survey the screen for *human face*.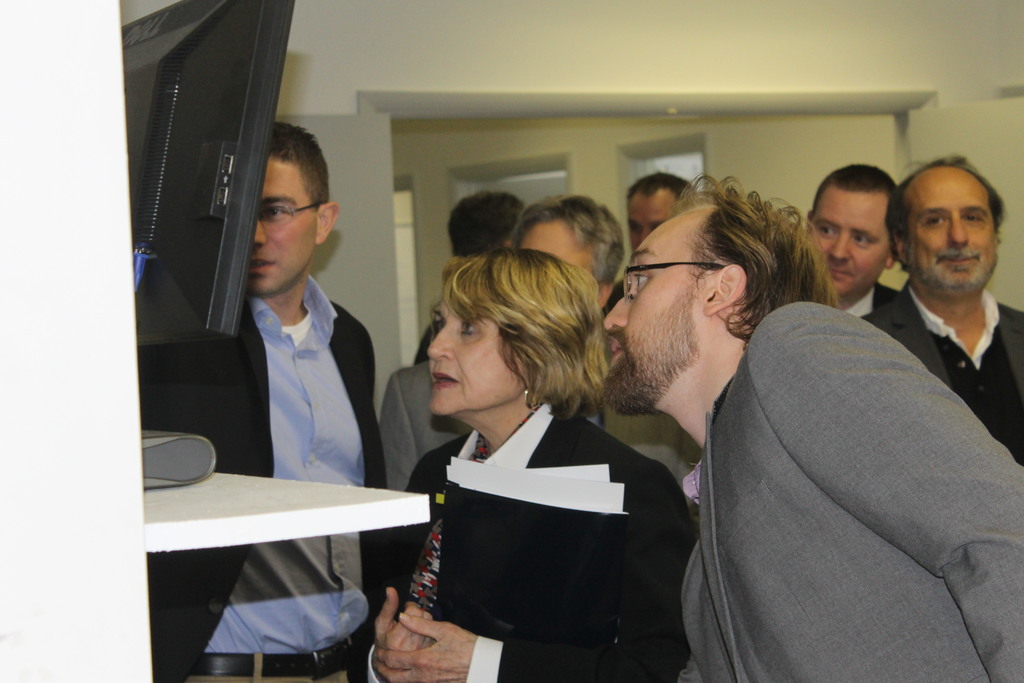
Survey found: {"x1": 246, "y1": 159, "x2": 317, "y2": 294}.
